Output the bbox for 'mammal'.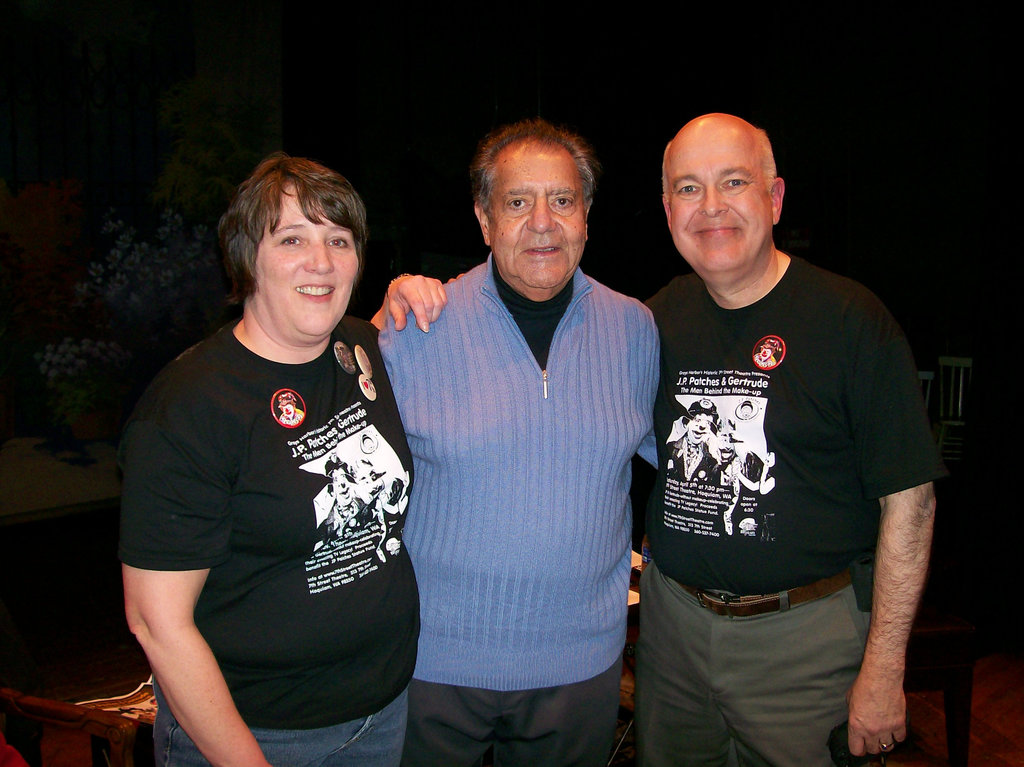
x1=639, y1=109, x2=936, y2=766.
